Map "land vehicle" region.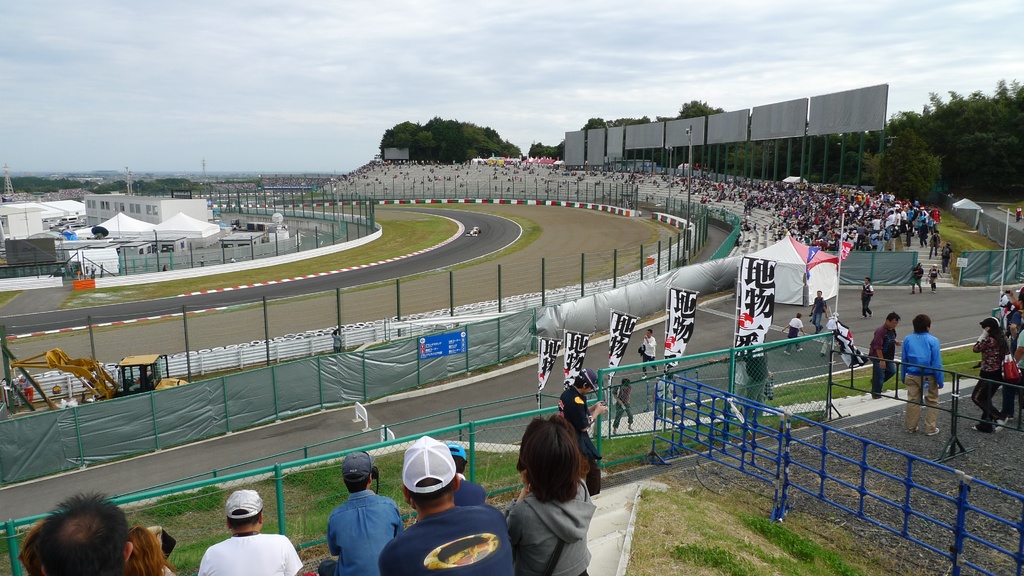
Mapped to x1=9 y1=355 x2=191 y2=386.
